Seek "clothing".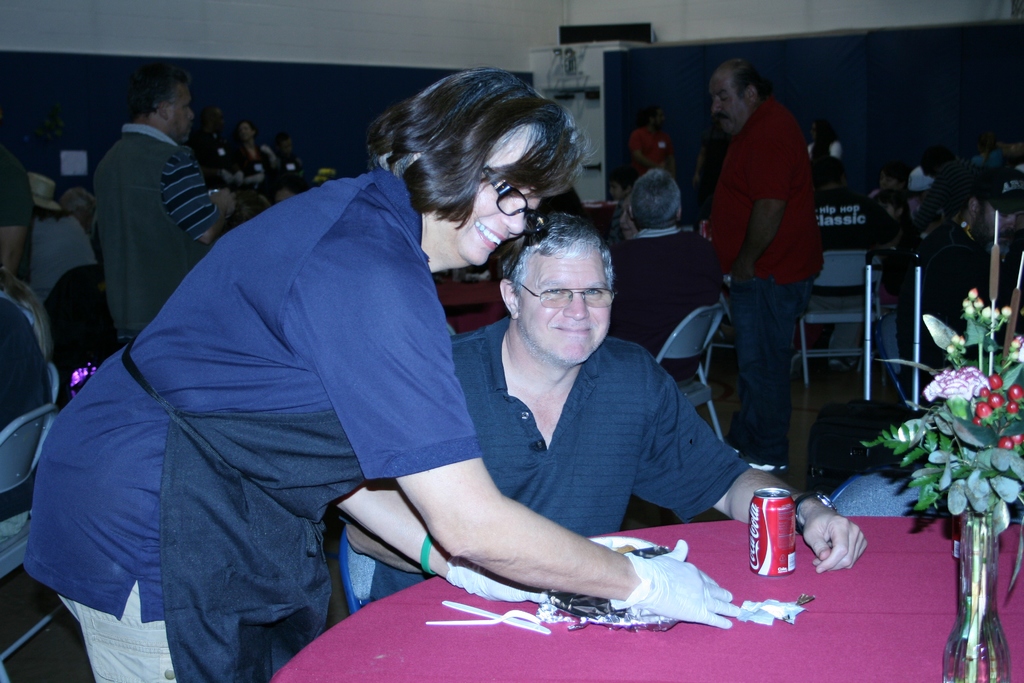
x1=207, y1=131, x2=268, y2=194.
